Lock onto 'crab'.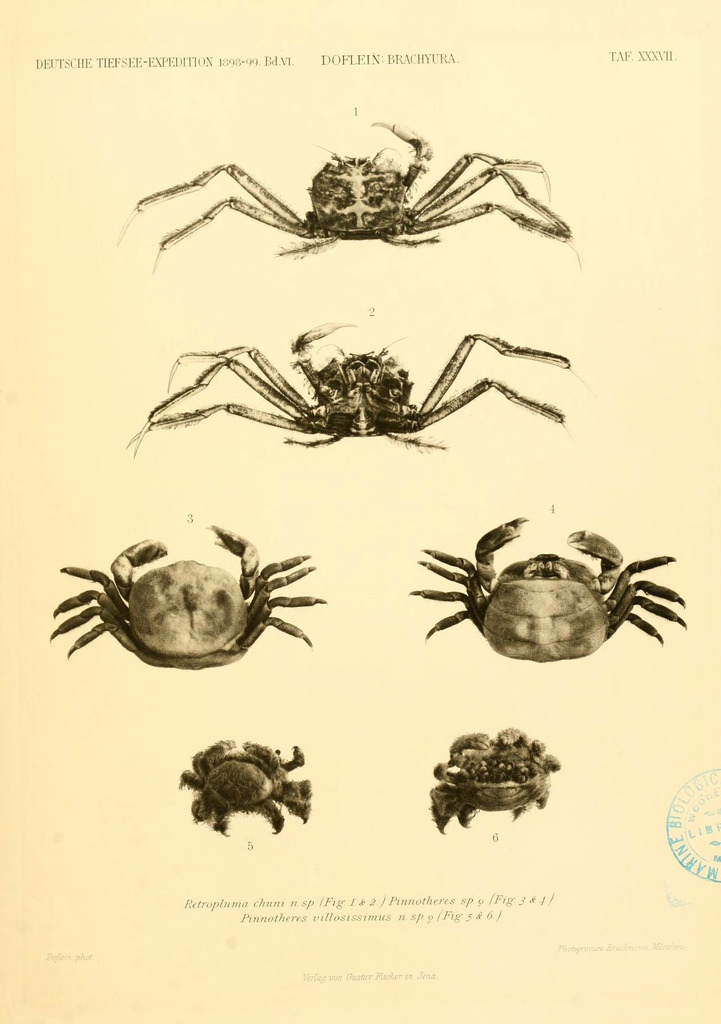
Locked: bbox(49, 524, 327, 672).
